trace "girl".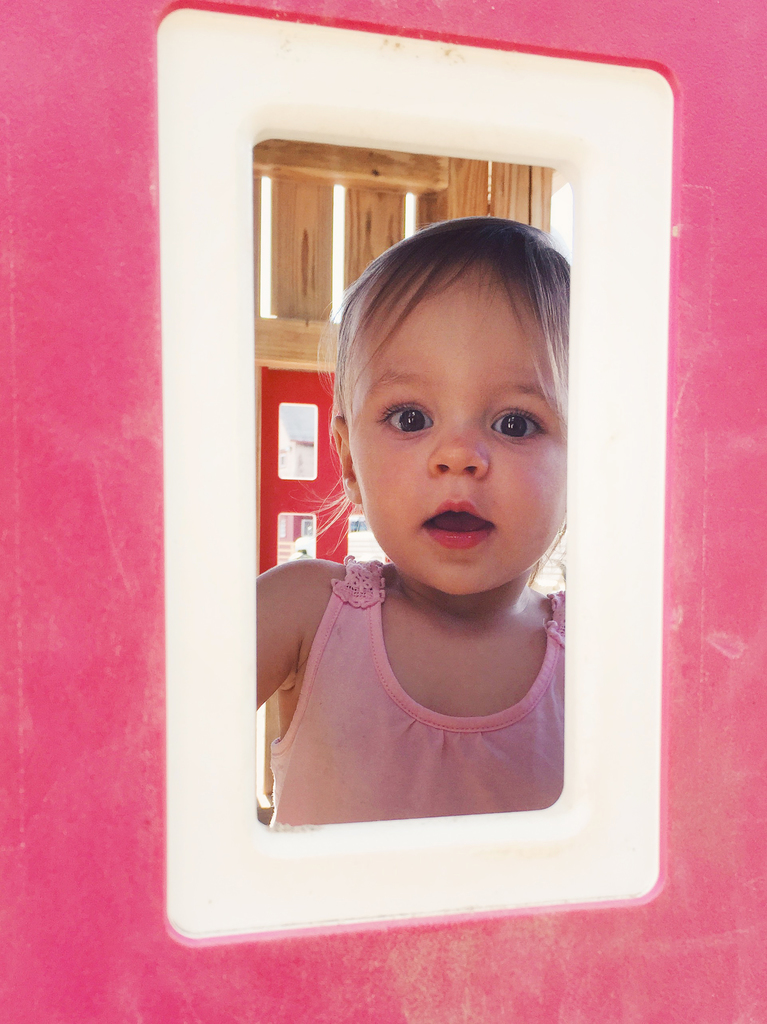
Traced to l=248, t=216, r=566, b=820.
